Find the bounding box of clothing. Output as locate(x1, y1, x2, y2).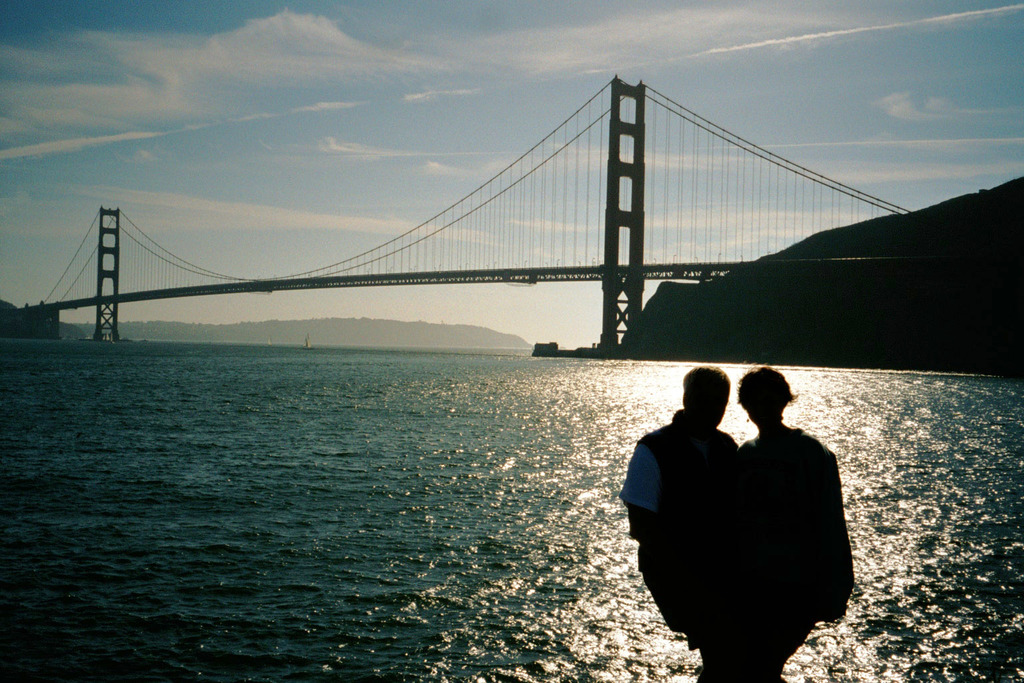
locate(617, 406, 740, 645).
